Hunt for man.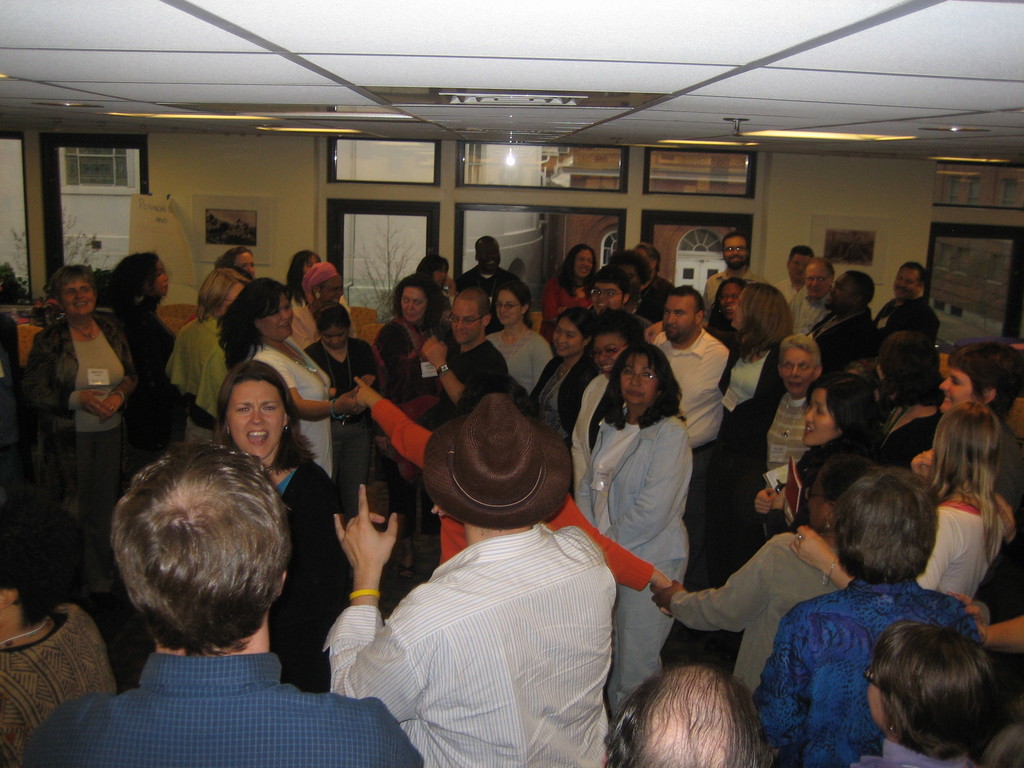
Hunted down at rect(815, 270, 872, 371).
